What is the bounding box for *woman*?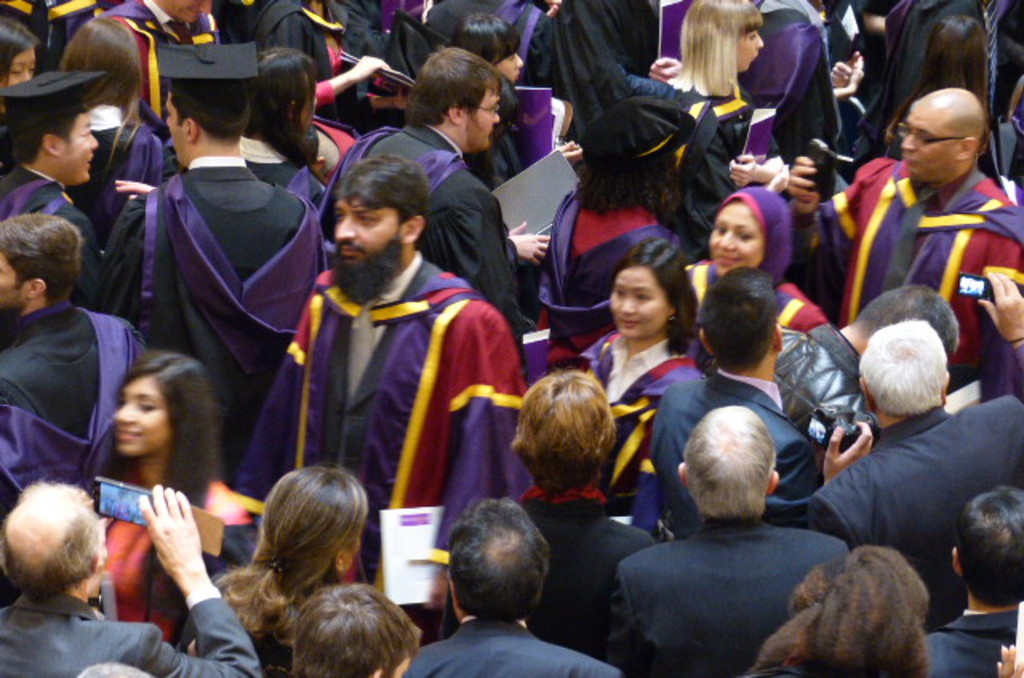
(x1=530, y1=94, x2=693, y2=369).
